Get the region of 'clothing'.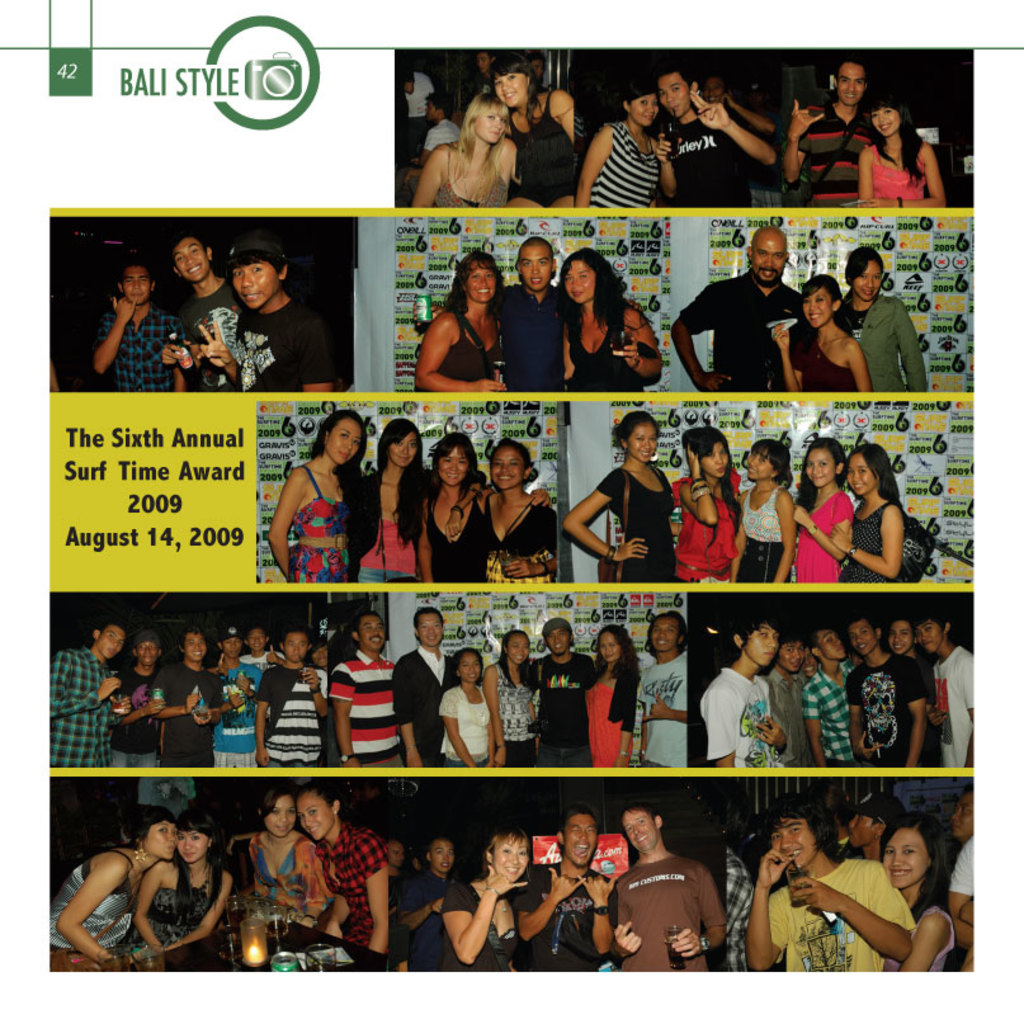
x1=428 y1=140 x2=509 y2=206.
